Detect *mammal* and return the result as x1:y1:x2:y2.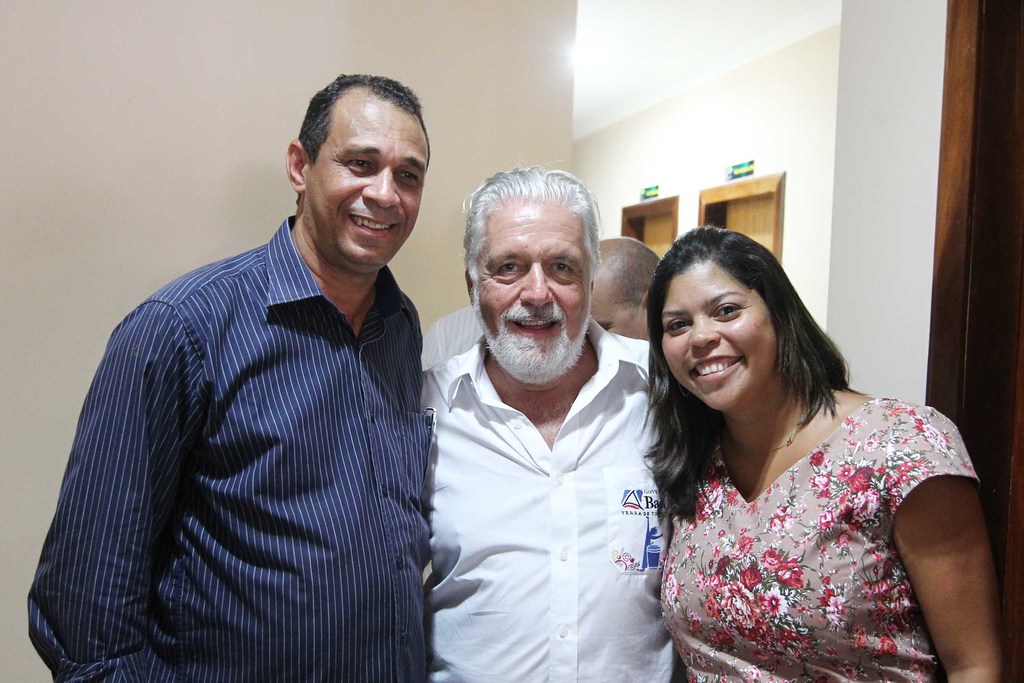
21:67:431:682.
